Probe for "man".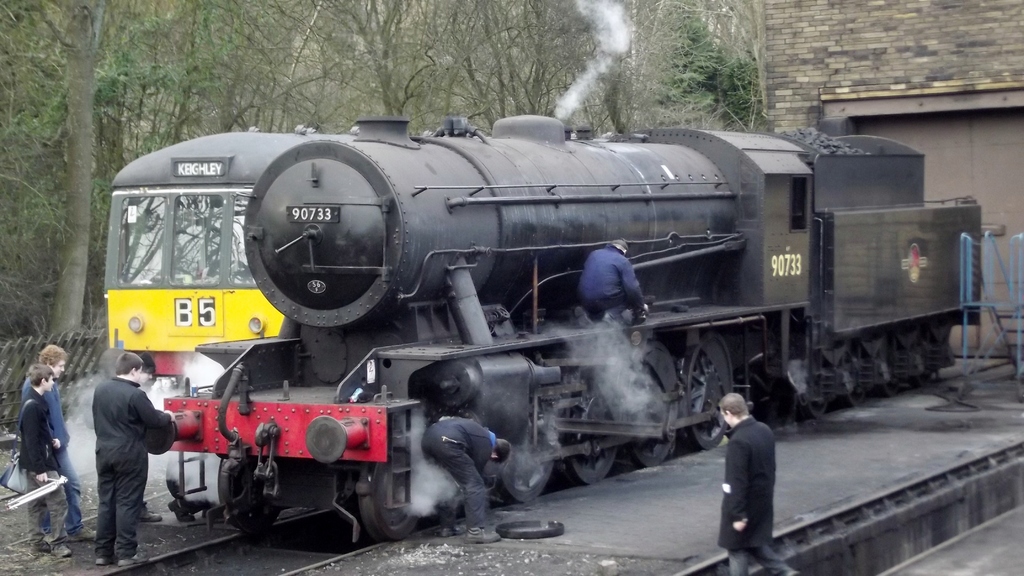
Probe result: {"x1": 15, "y1": 341, "x2": 97, "y2": 557}.
